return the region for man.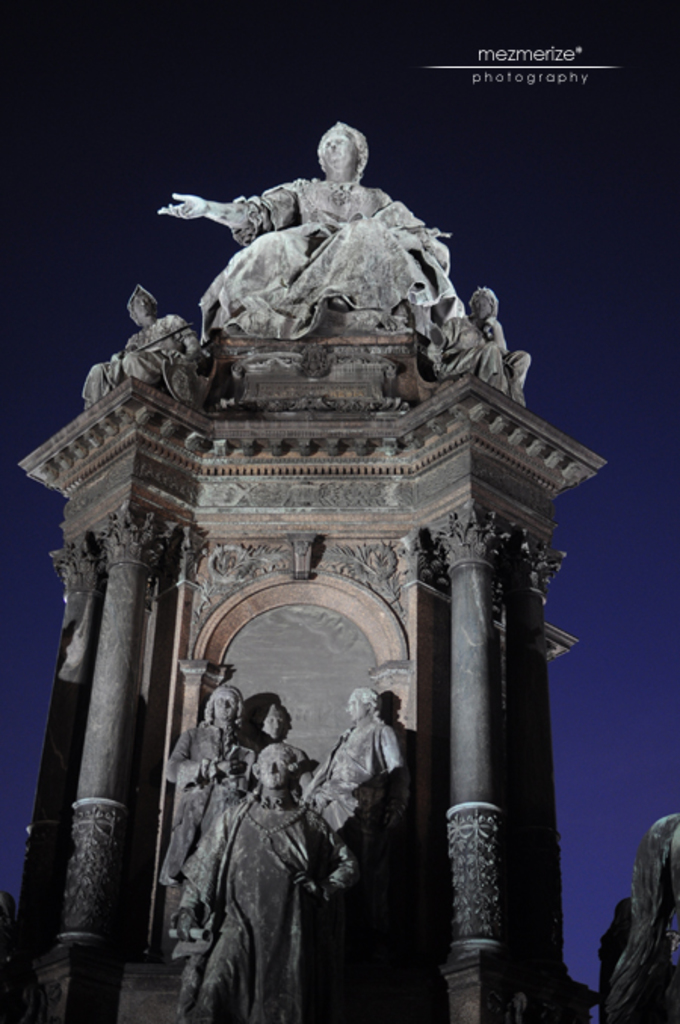
x1=261 y1=705 x2=301 y2=766.
